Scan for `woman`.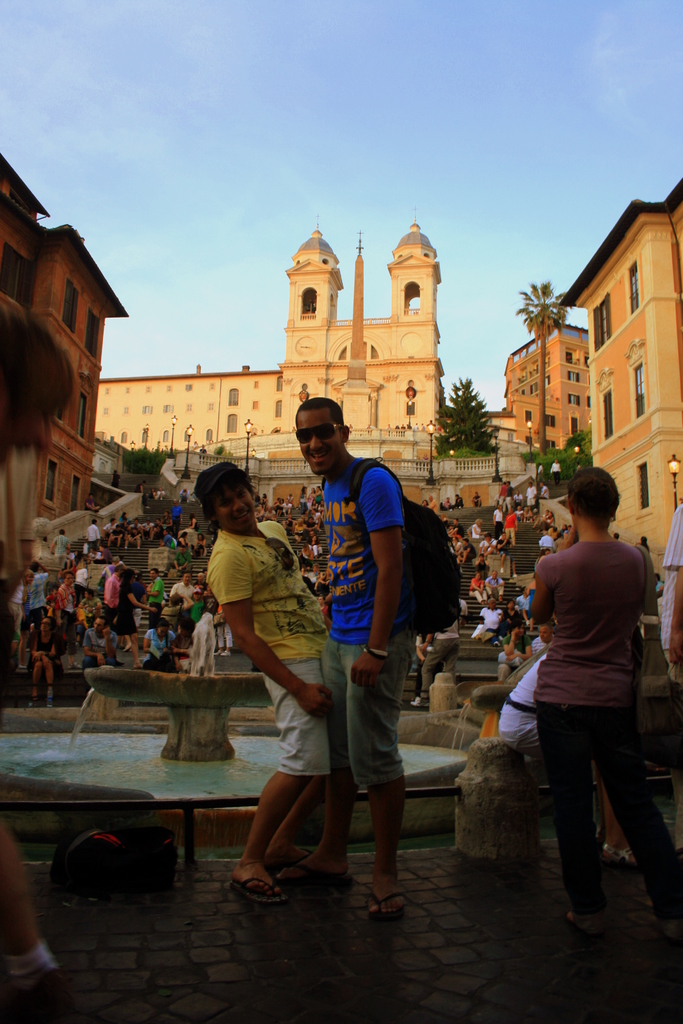
Scan result: 466 568 490 604.
